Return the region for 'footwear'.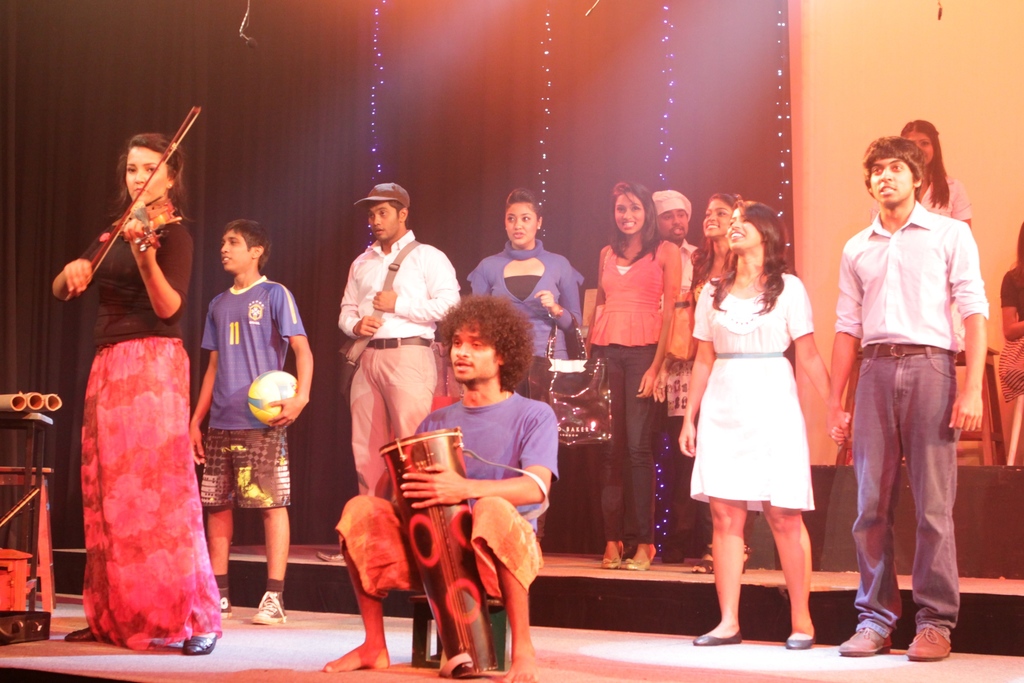
left=904, top=621, right=953, bottom=661.
